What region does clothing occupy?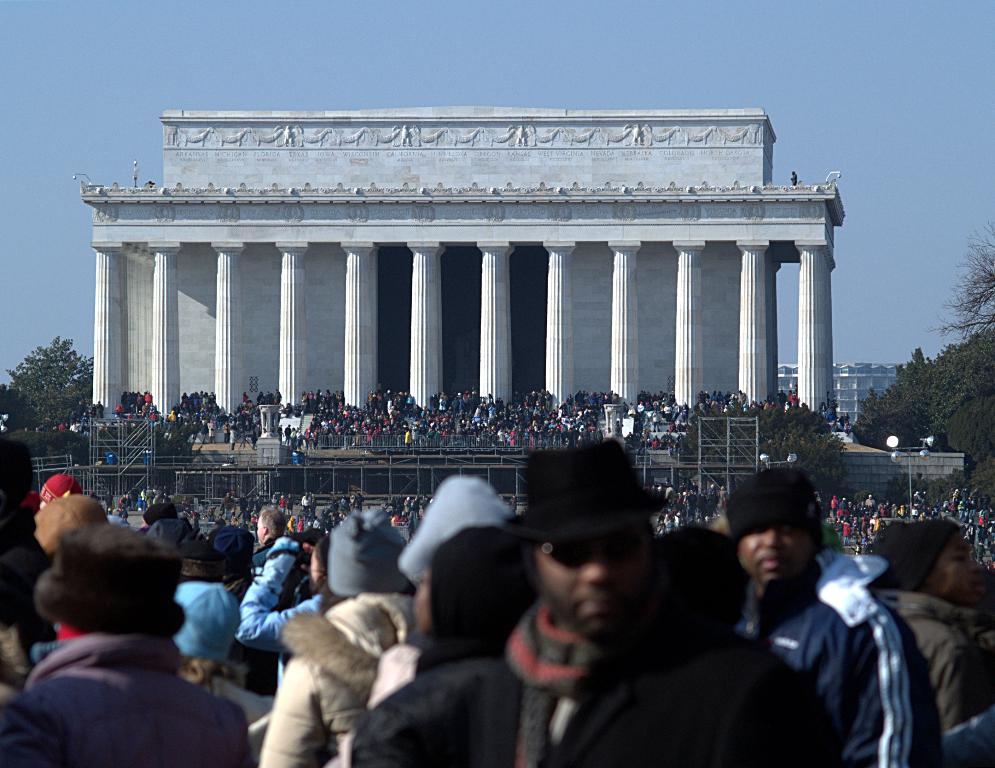
<box>0,526,257,767</box>.
